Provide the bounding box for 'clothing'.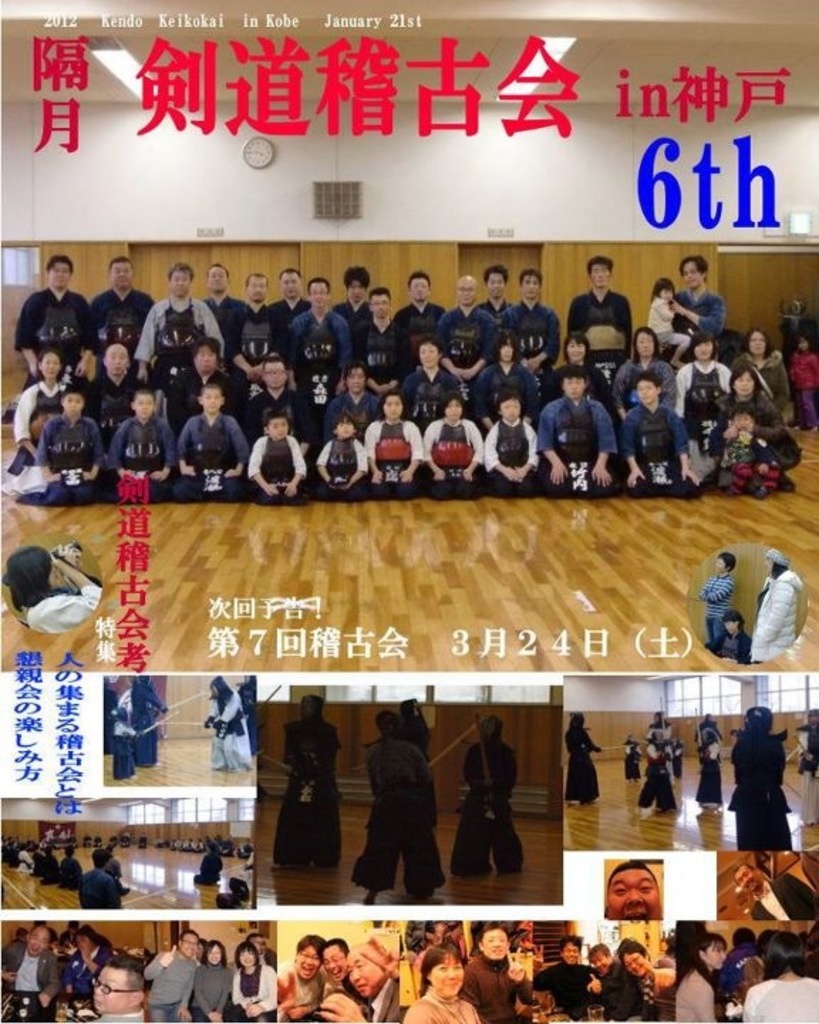
bbox(269, 717, 344, 868).
